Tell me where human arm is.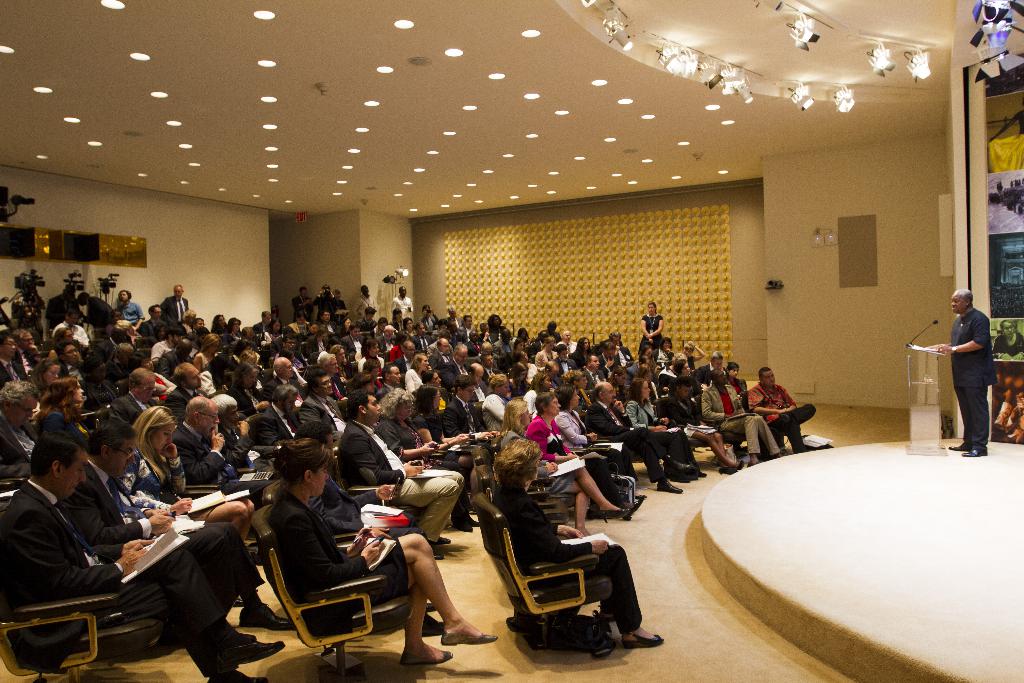
human arm is at (282, 515, 382, 588).
